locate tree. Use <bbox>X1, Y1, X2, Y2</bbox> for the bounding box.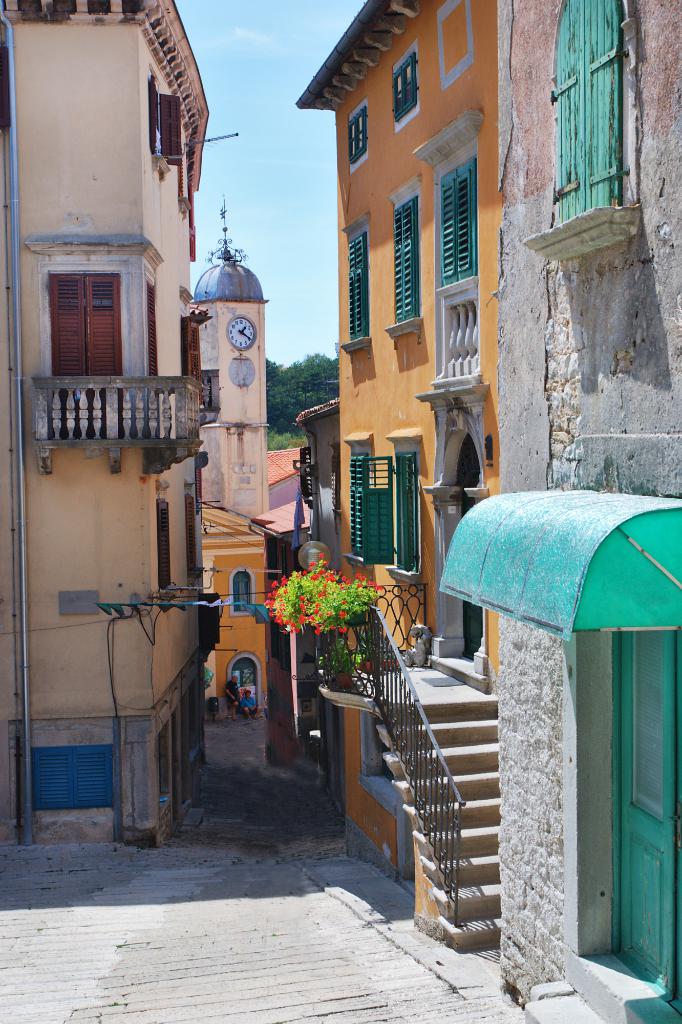
<bbox>259, 353, 343, 452</bbox>.
